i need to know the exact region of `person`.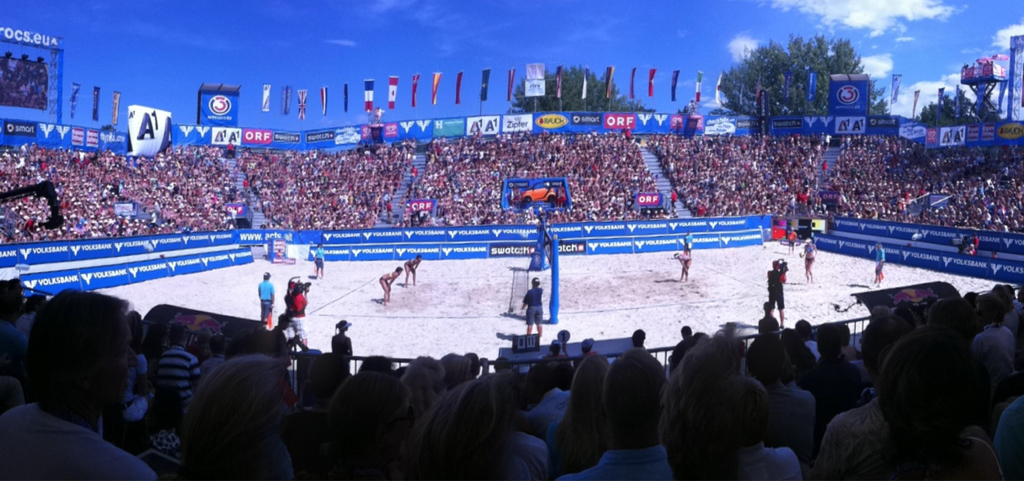
Region: x1=764, y1=257, x2=786, y2=330.
